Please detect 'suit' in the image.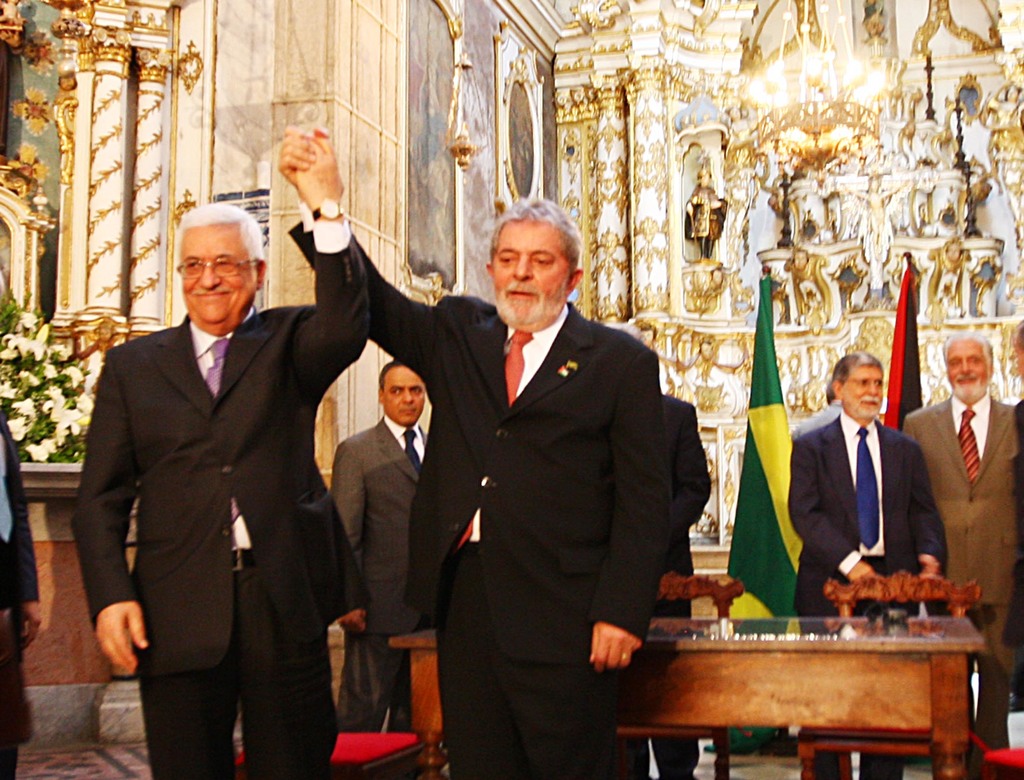
Rect(317, 330, 440, 712).
